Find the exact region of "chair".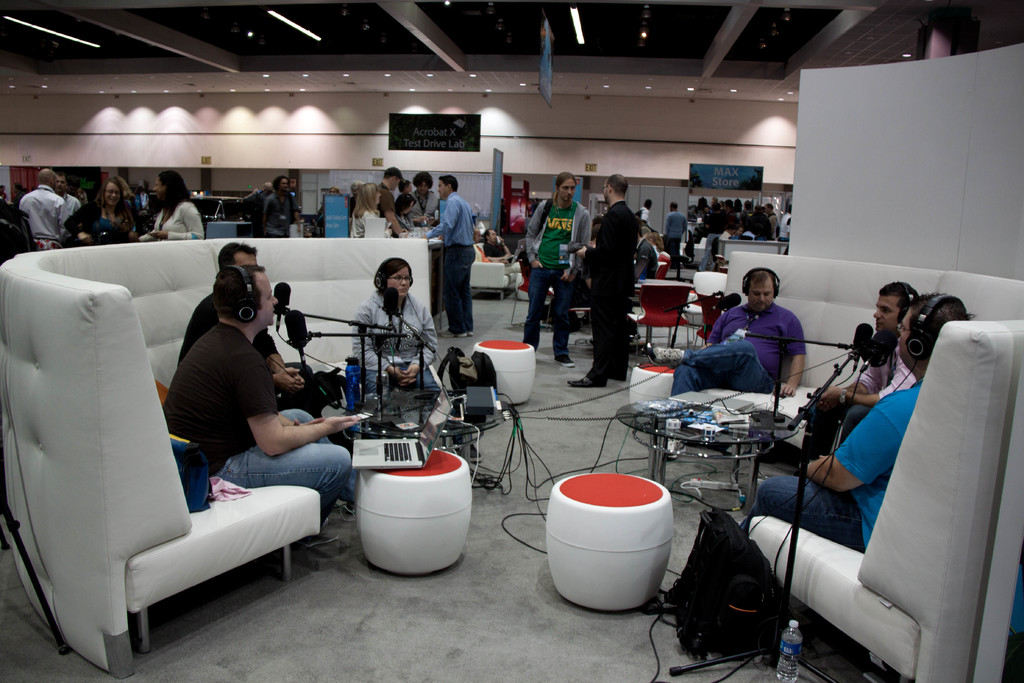
Exact region: 624:281:694:354.
